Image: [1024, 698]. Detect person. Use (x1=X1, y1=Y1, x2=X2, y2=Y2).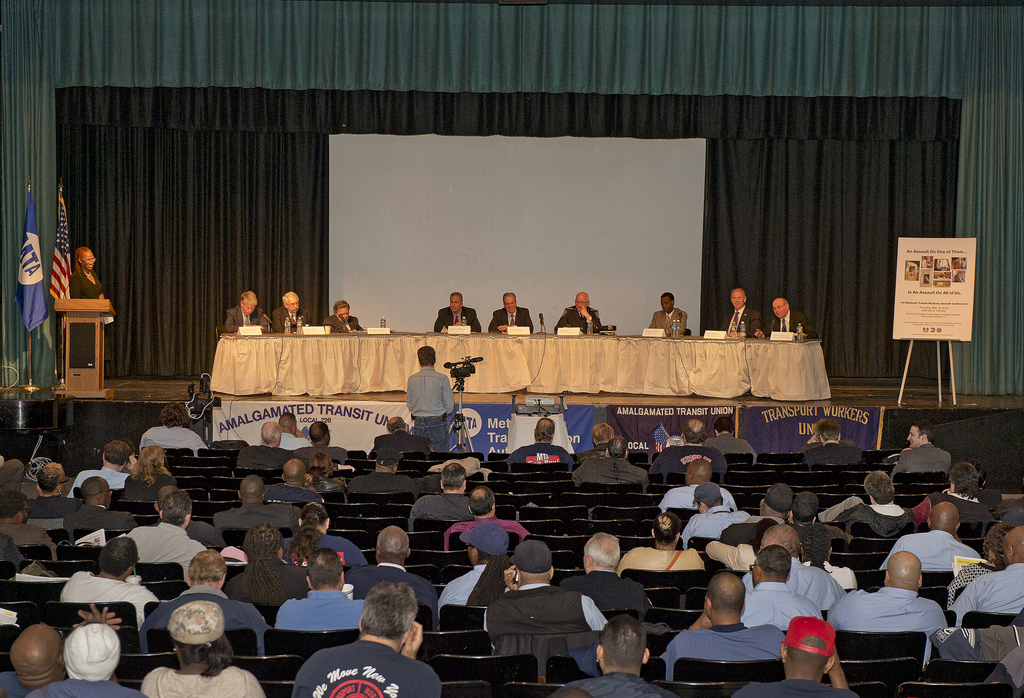
(x1=225, y1=524, x2=310, y2=608).
